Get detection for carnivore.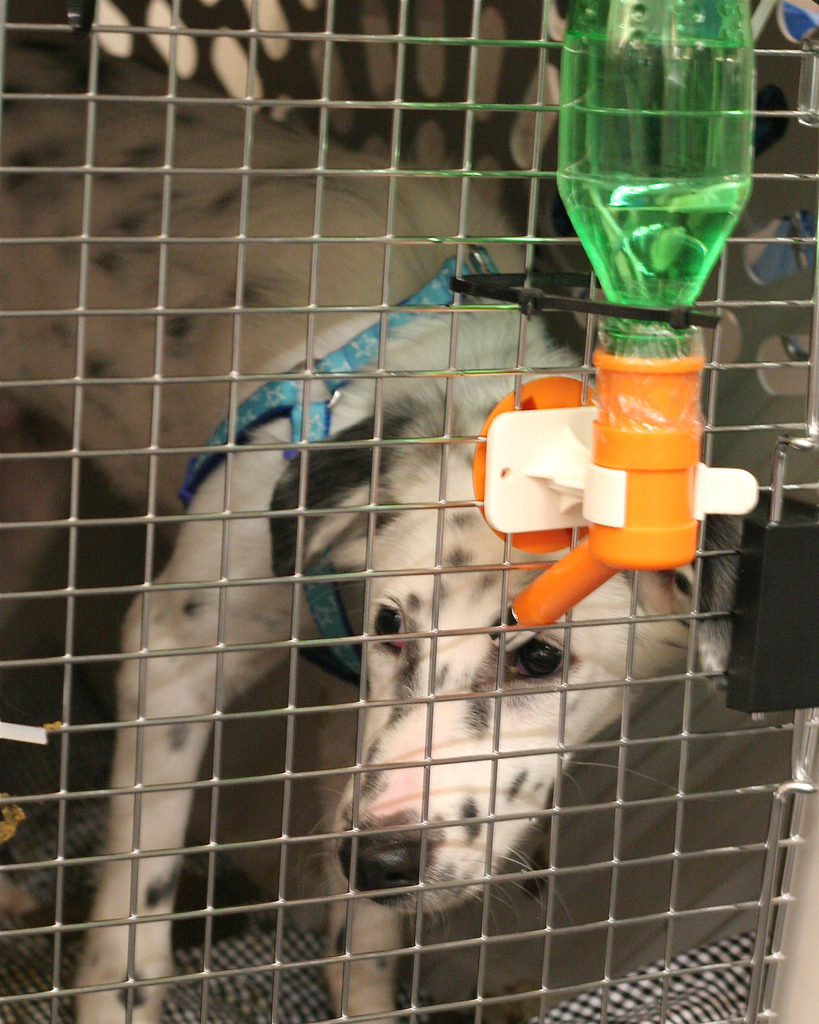
Detection: detection(0, 43, 704, 1023).
